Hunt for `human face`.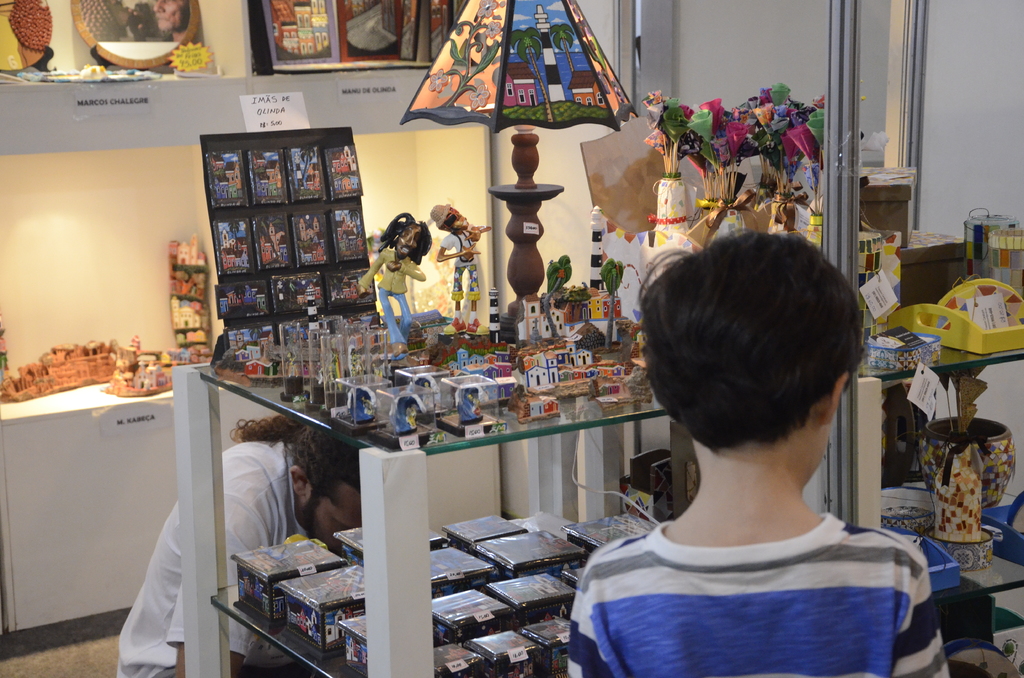
Hunted down at 152, 0, 188, 35.
